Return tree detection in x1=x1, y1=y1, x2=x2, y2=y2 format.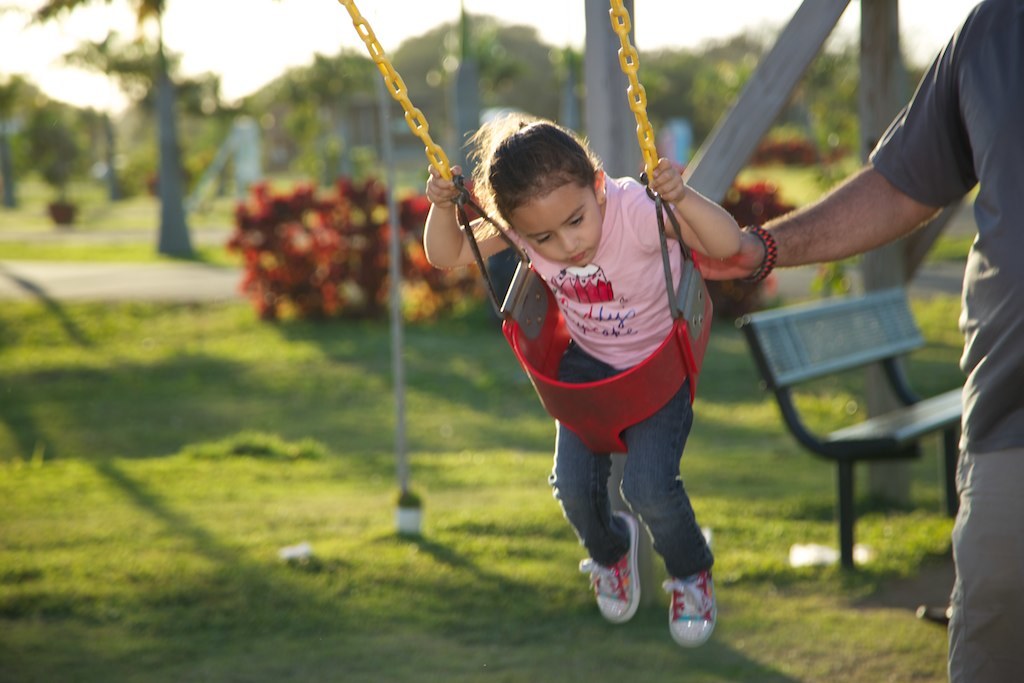
x1=61, y1=32, x2=215, y2=129.
